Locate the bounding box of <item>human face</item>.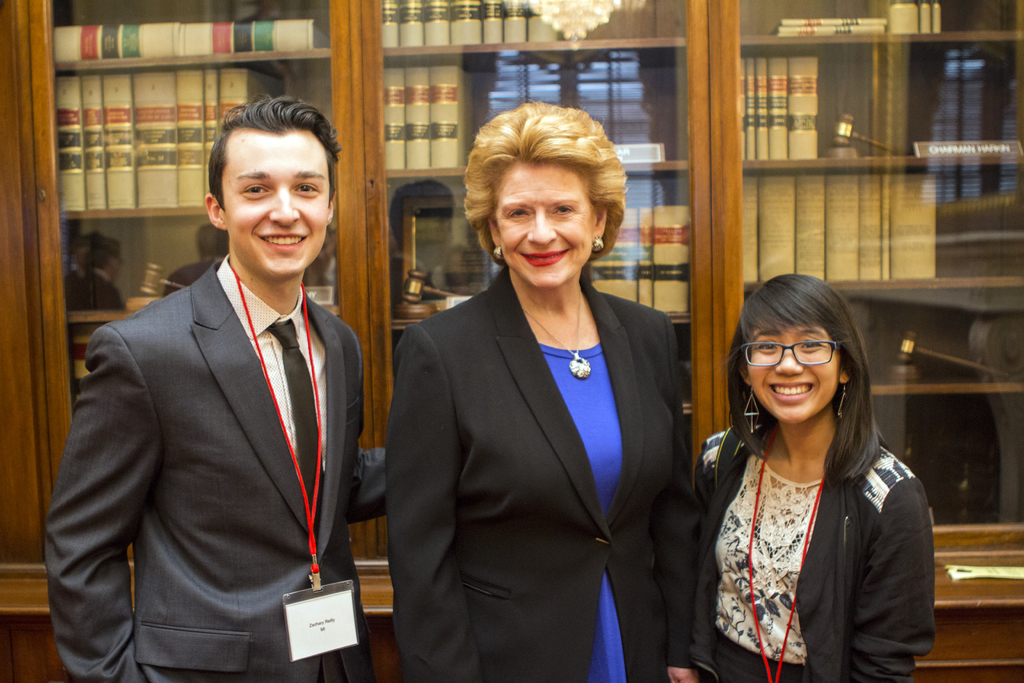
Bounding box: bbox=(754, 324, 840, 426).
